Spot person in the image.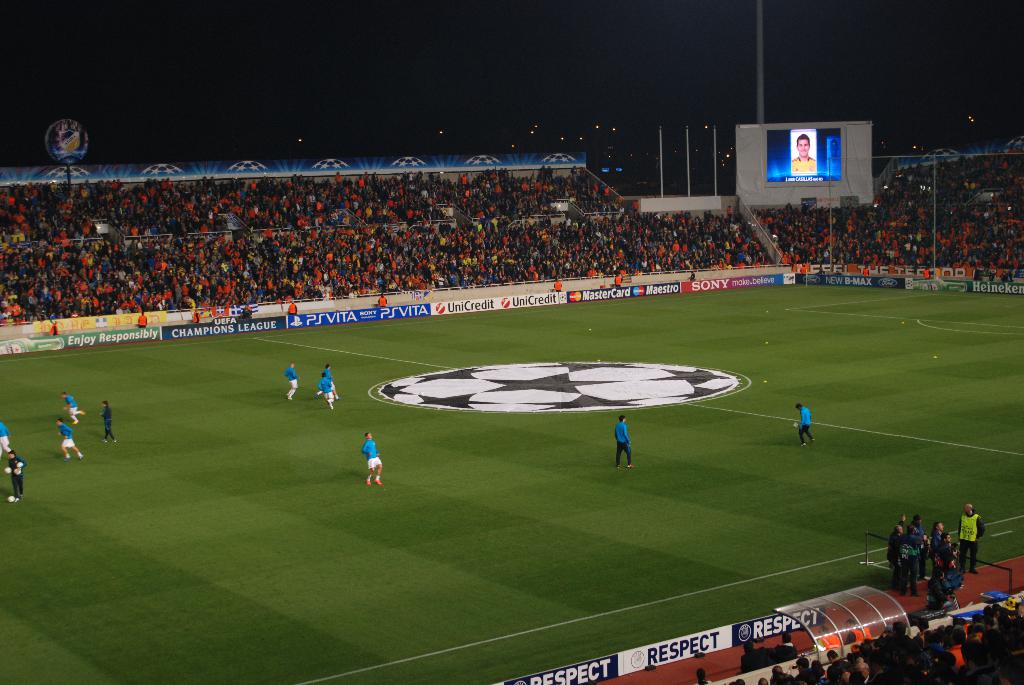
person found at [352,429,394,506].
